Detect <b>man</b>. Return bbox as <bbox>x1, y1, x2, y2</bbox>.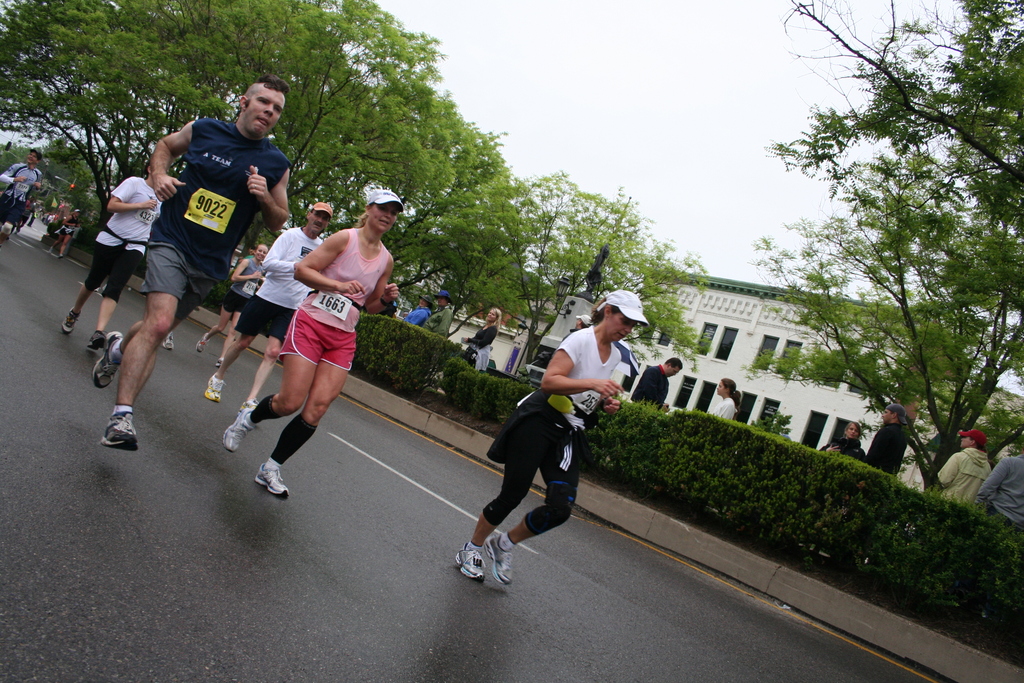
<bbox>70, 97, 301, 446</bbox>.
